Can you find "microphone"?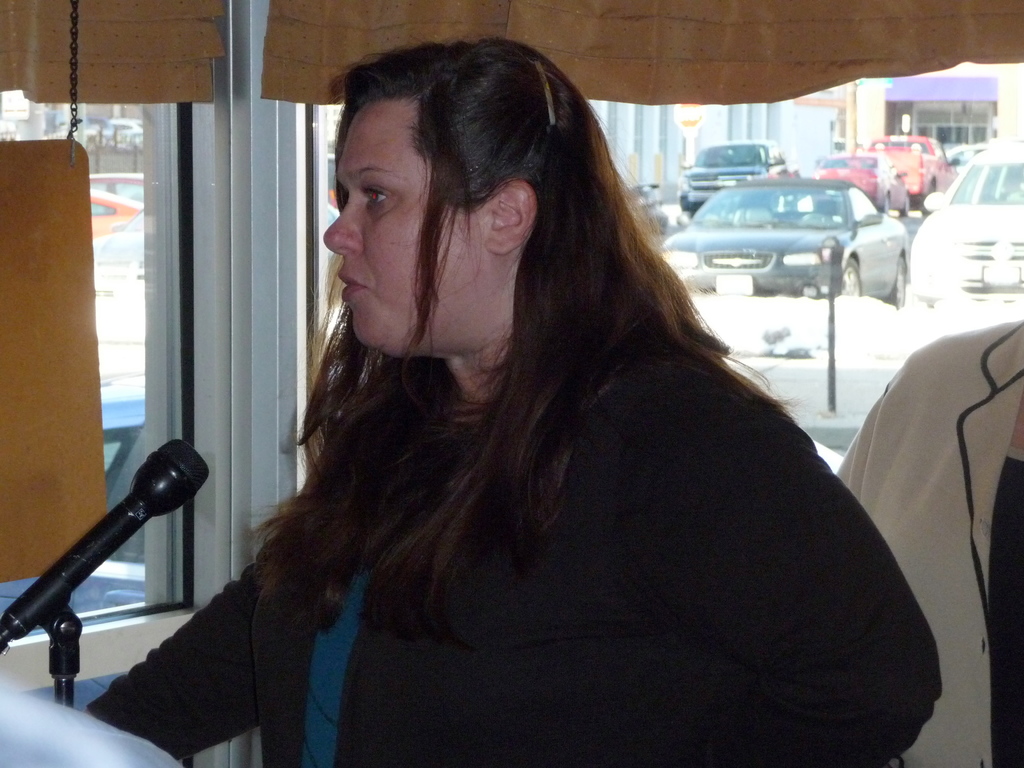
Yes, bounding box: {"left": 11, "top": 449, "right": 196, "bottom": 650}.
